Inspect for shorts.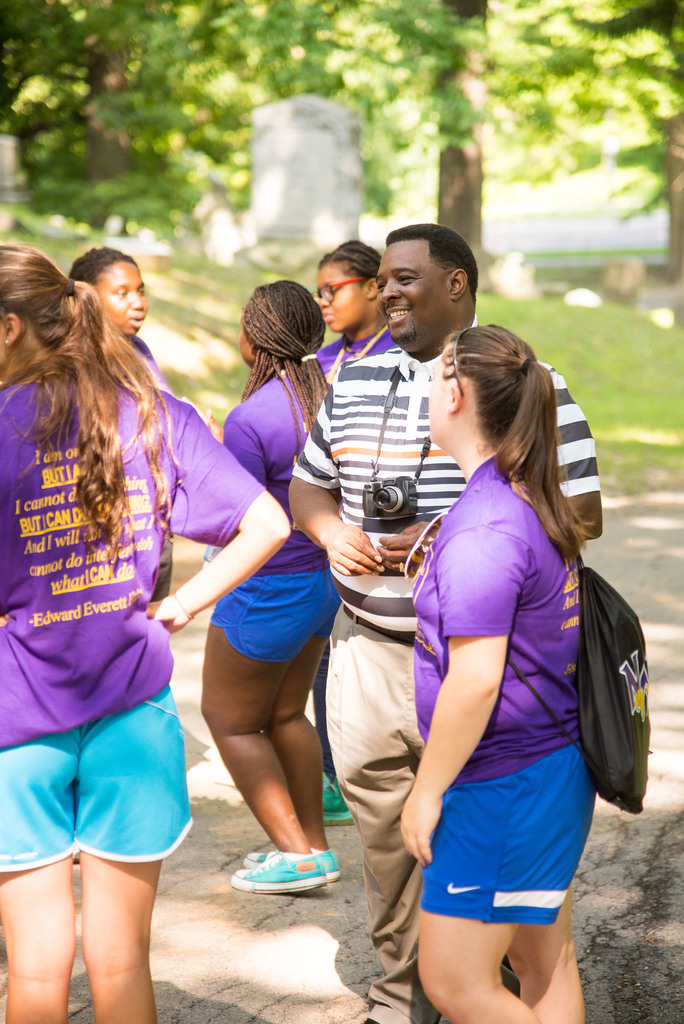
Inspection: (212, 567, 338, 665).
